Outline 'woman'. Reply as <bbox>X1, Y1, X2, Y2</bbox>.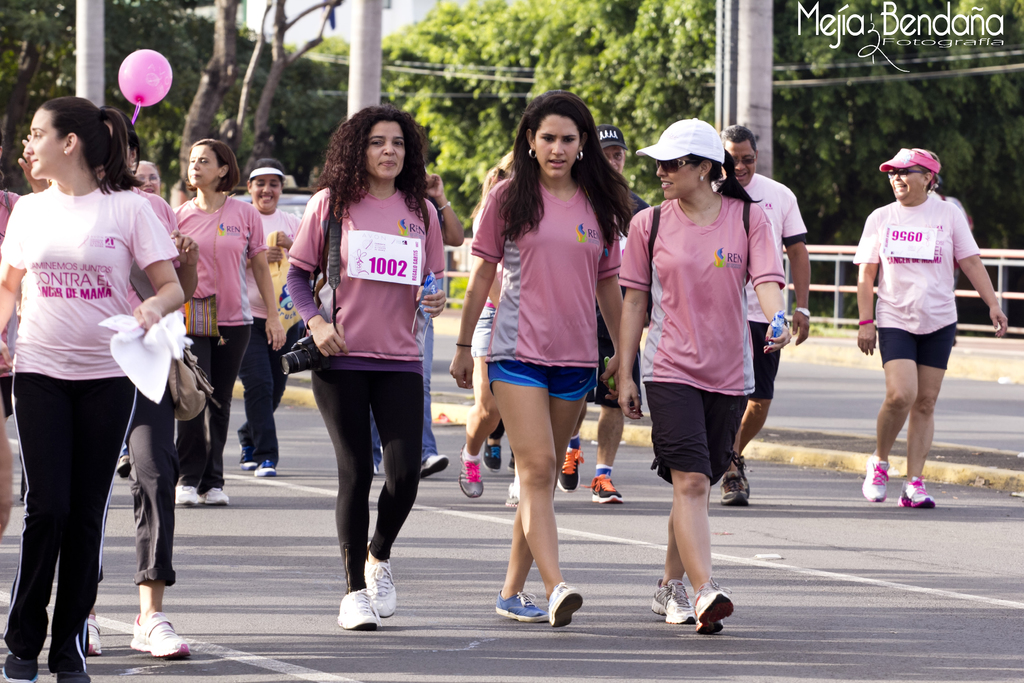
<bbox>0, 97, 200, 680</bbox>.
